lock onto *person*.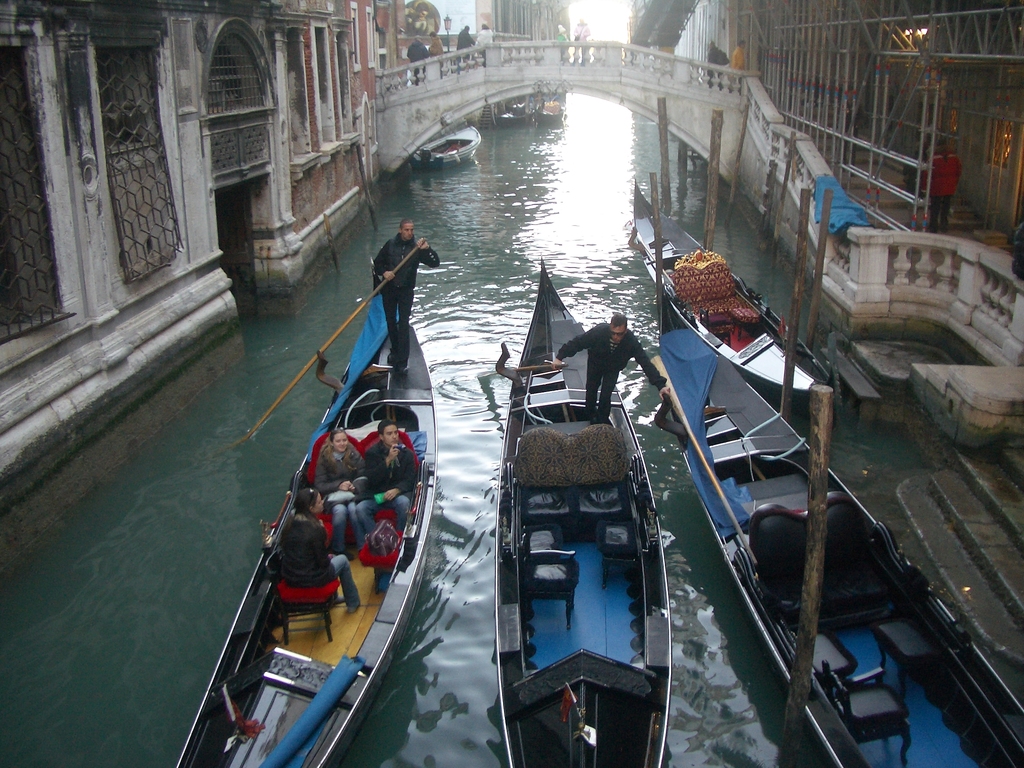
Locked: <bbox>552, 311, 673, 428</bbox>.
